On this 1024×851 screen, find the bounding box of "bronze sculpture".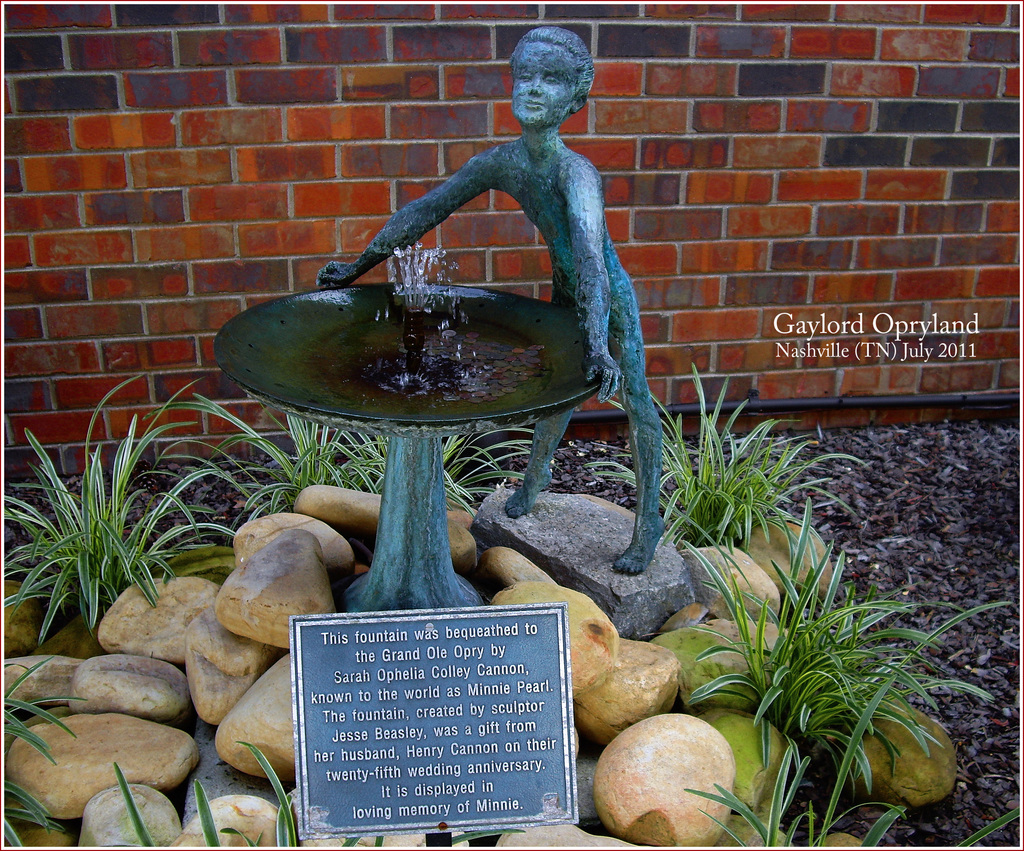
Bounding box: detection(382, 24, 690, 591).
